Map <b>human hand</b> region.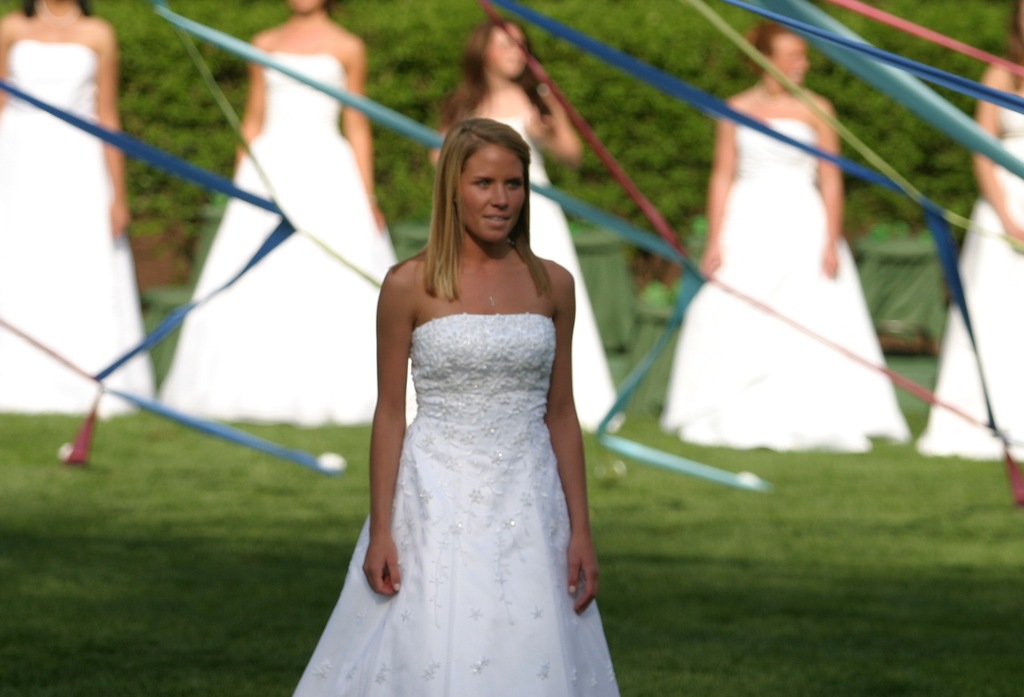
Mapped to locate(565, 541, 598, 618).
